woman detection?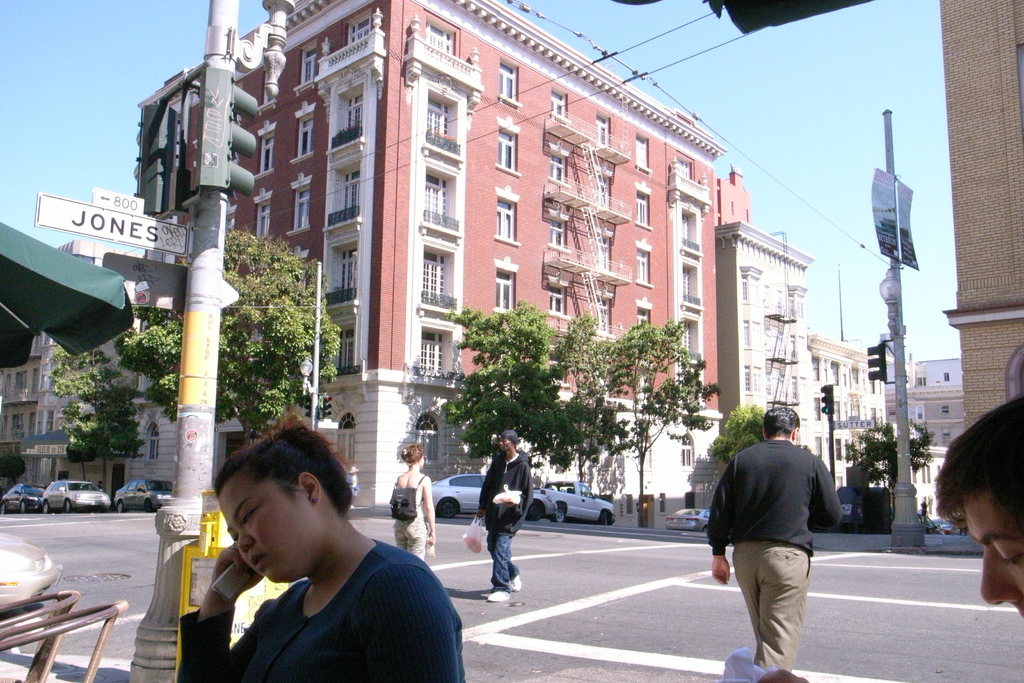
[left=394, top=440, right=438, bottom=559]
